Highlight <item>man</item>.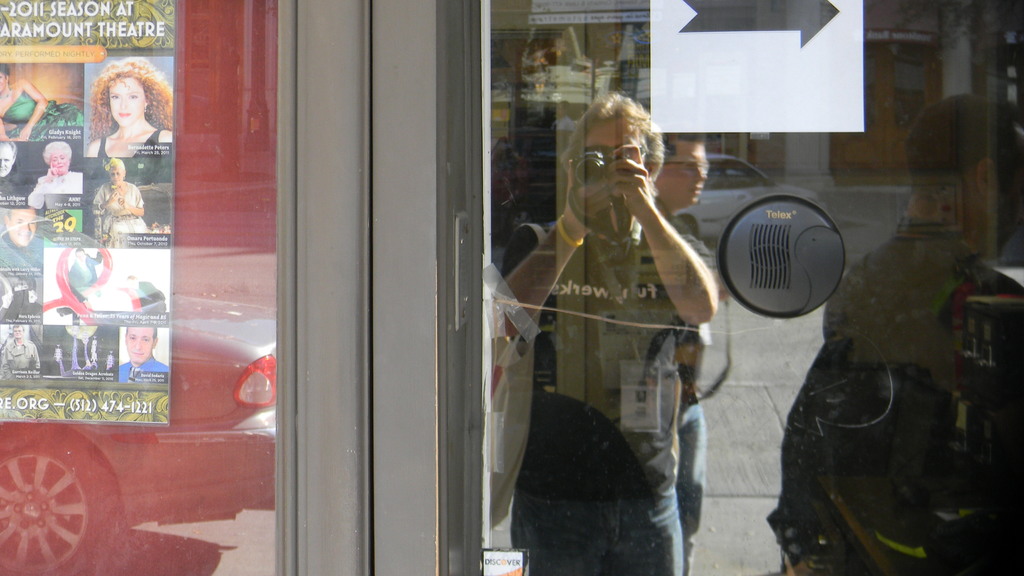
Highlighted region: box(0, 205, 45, 274).
